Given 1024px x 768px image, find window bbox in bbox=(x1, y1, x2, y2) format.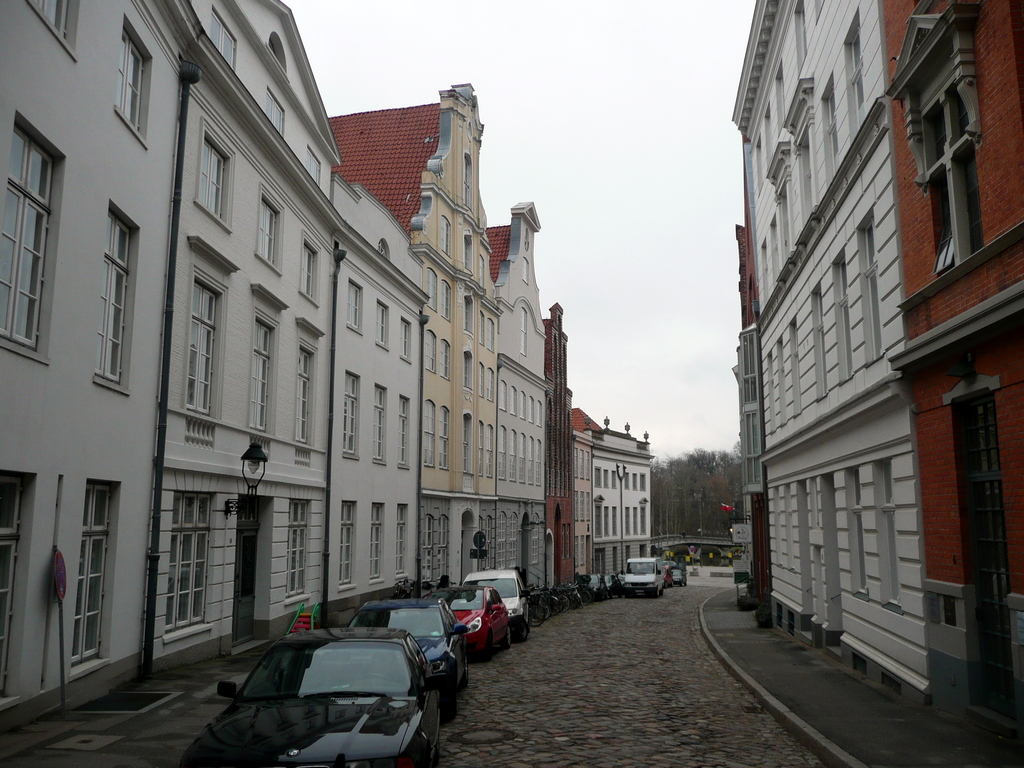
bbox=(464, 234, 470, 274).
